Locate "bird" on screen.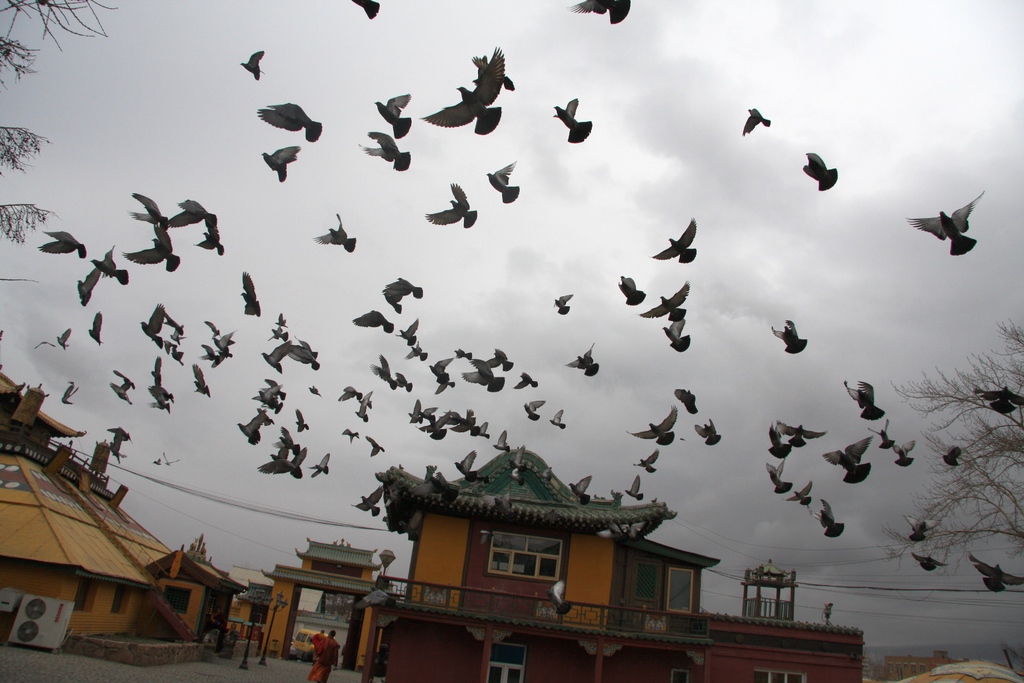
On screen at crop(308, 211, 358, 254).
